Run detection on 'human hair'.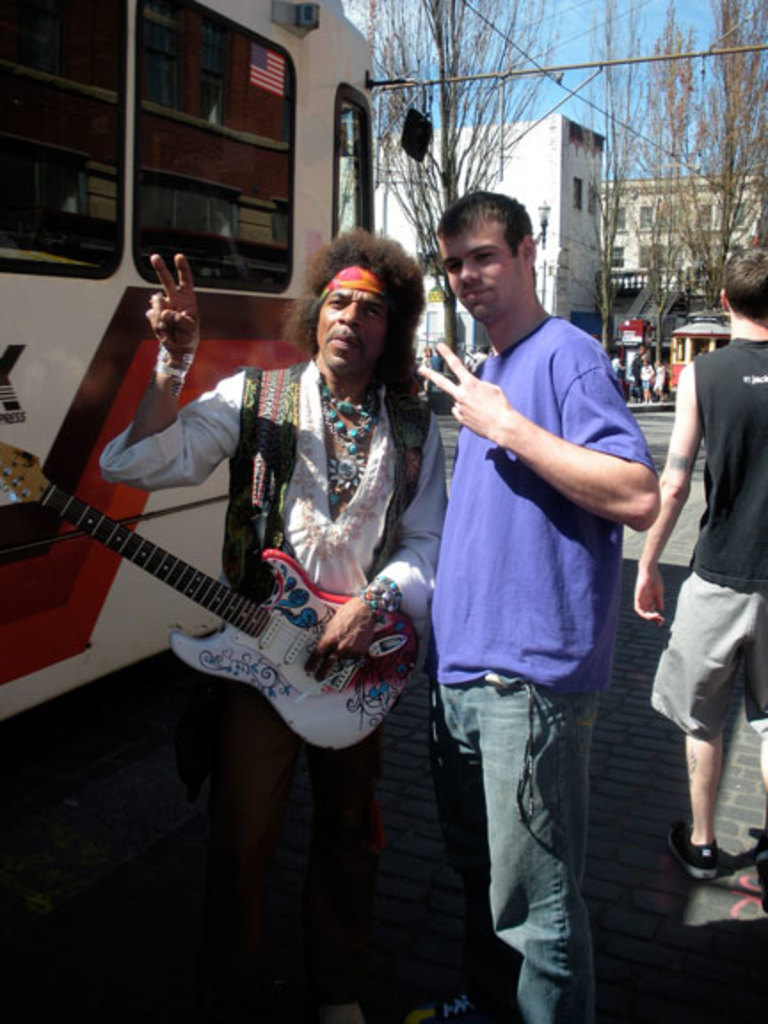
Result: [434,187,533,284].
